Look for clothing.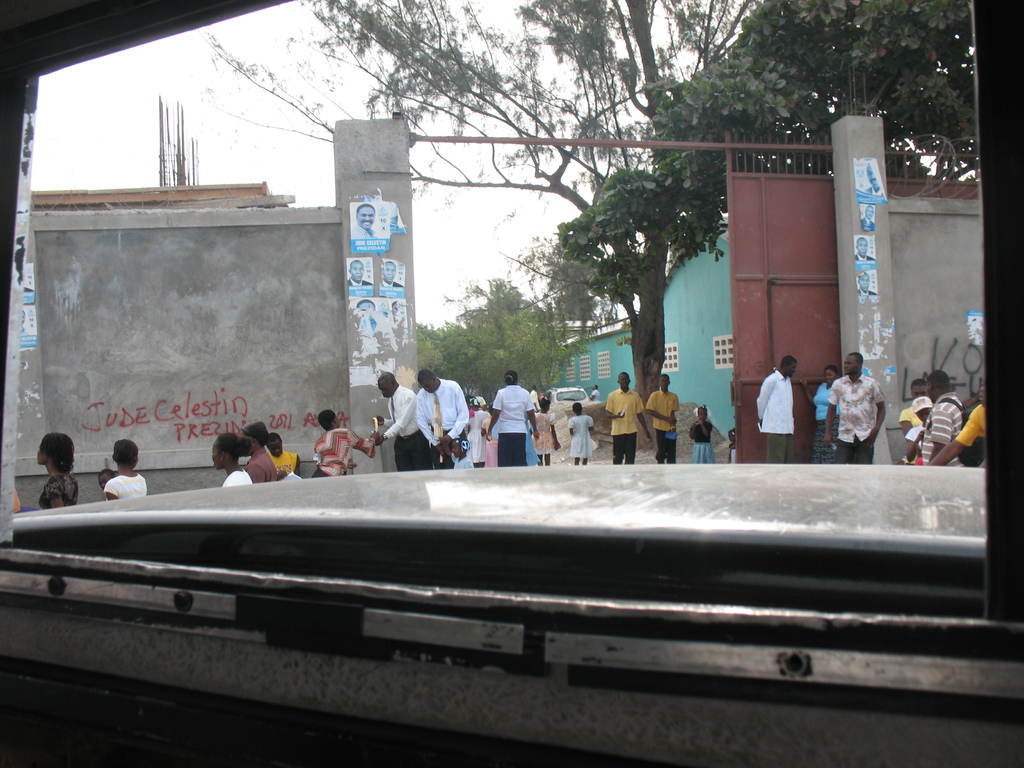
Found: 923, 396, 968, 472.
